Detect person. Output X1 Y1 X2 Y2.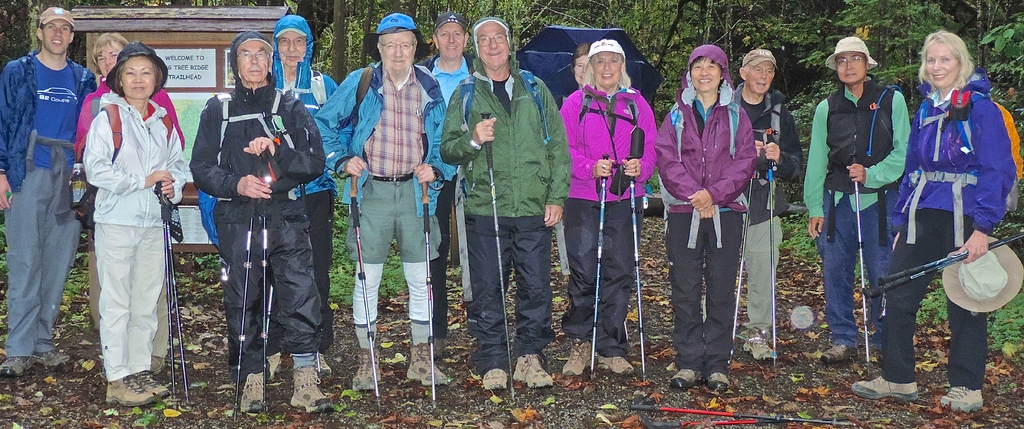
525 44 614 351.
